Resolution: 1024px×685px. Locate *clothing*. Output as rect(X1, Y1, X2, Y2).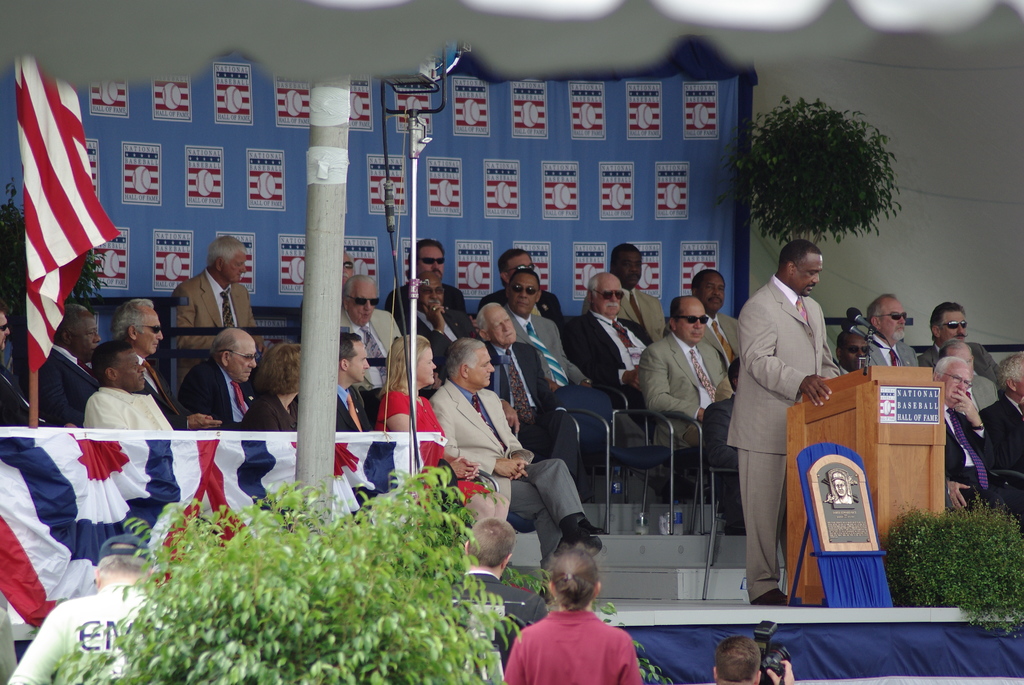
rect(383, 278, 466, 343).
